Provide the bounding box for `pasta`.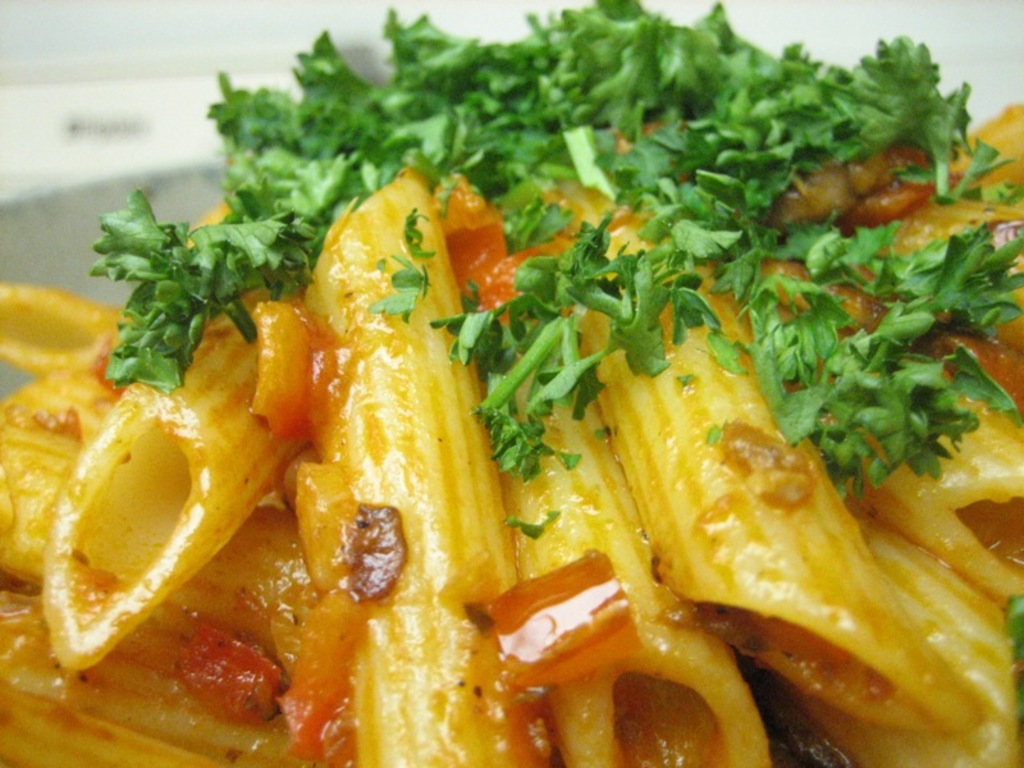
0 6 991 767.
